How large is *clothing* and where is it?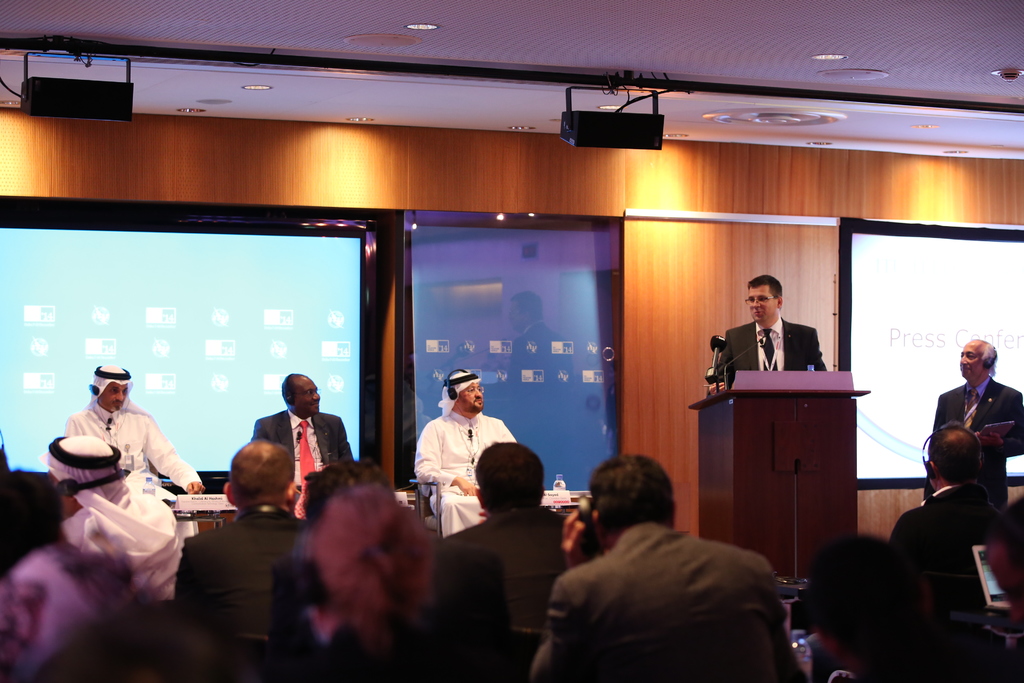
Bounding box: 177:504:296:645.
